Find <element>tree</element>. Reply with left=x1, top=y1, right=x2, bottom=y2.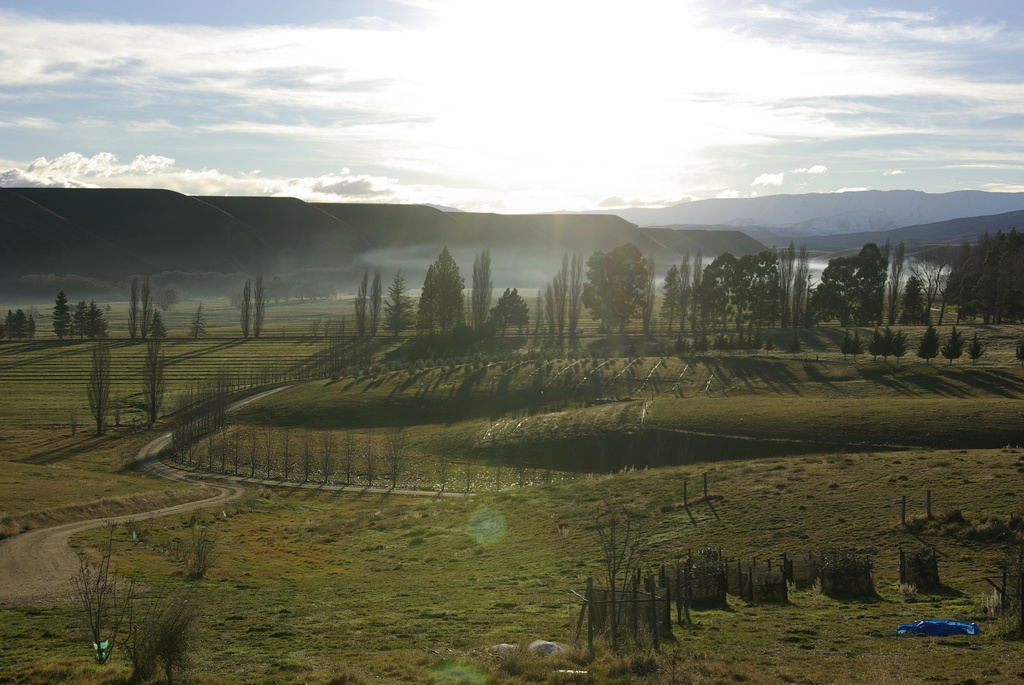
left=590, top=248, right=645, bottom=330.
